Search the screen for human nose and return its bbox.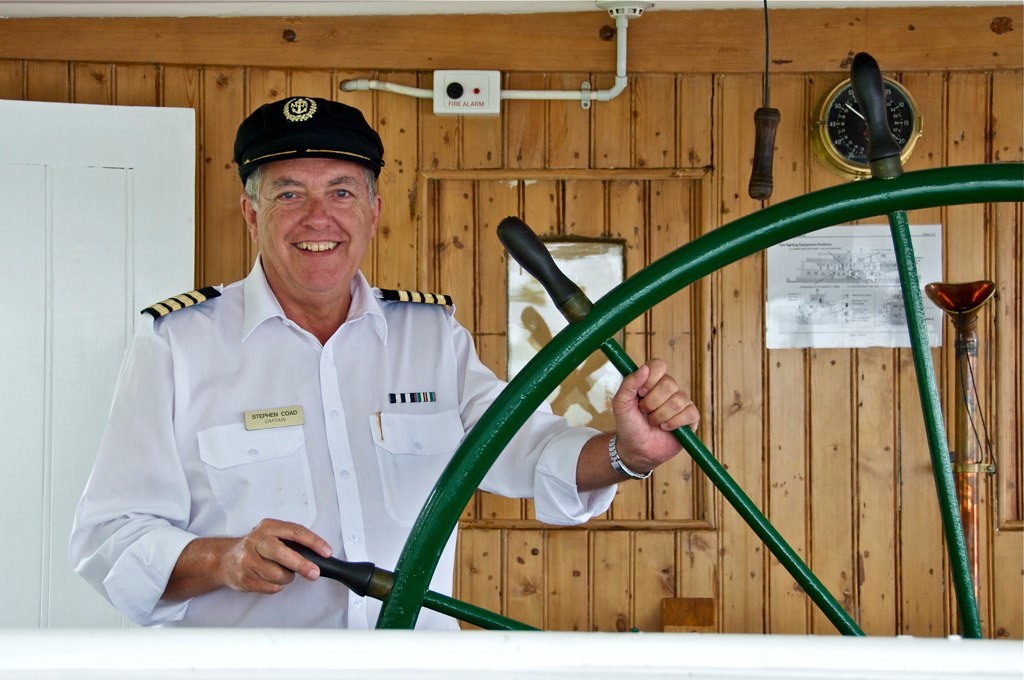
Found: <bbox>303, 194, 335, 231</bbox>.
